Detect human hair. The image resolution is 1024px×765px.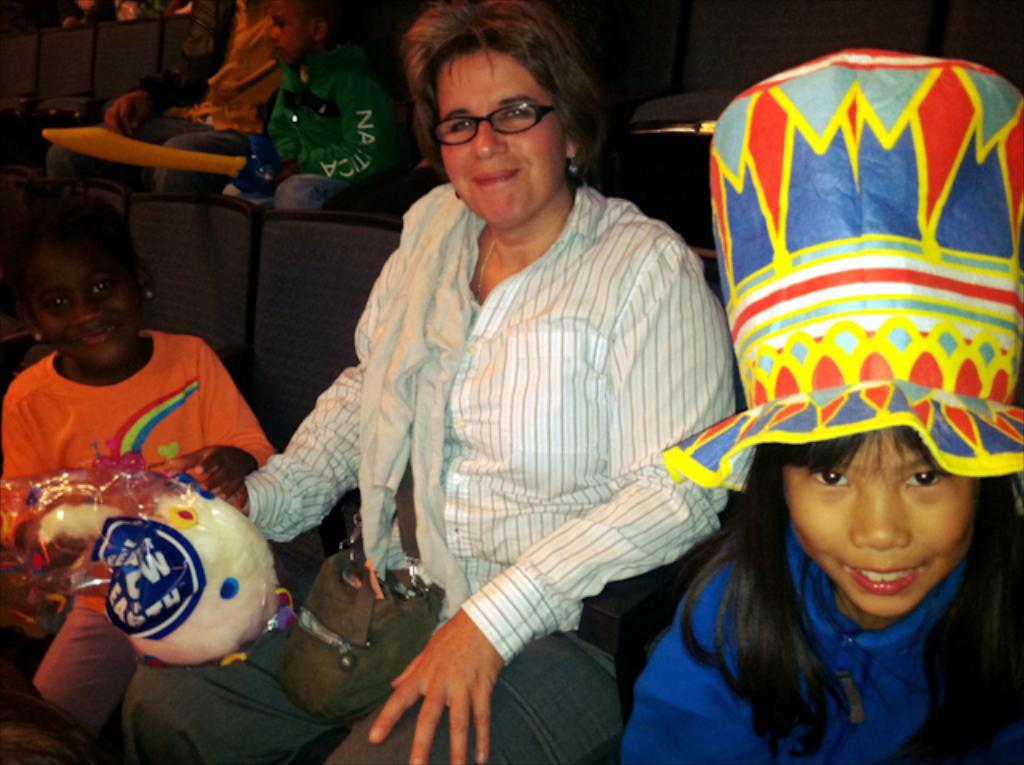
x1=392 y1=18 x2=614 y2=155.
